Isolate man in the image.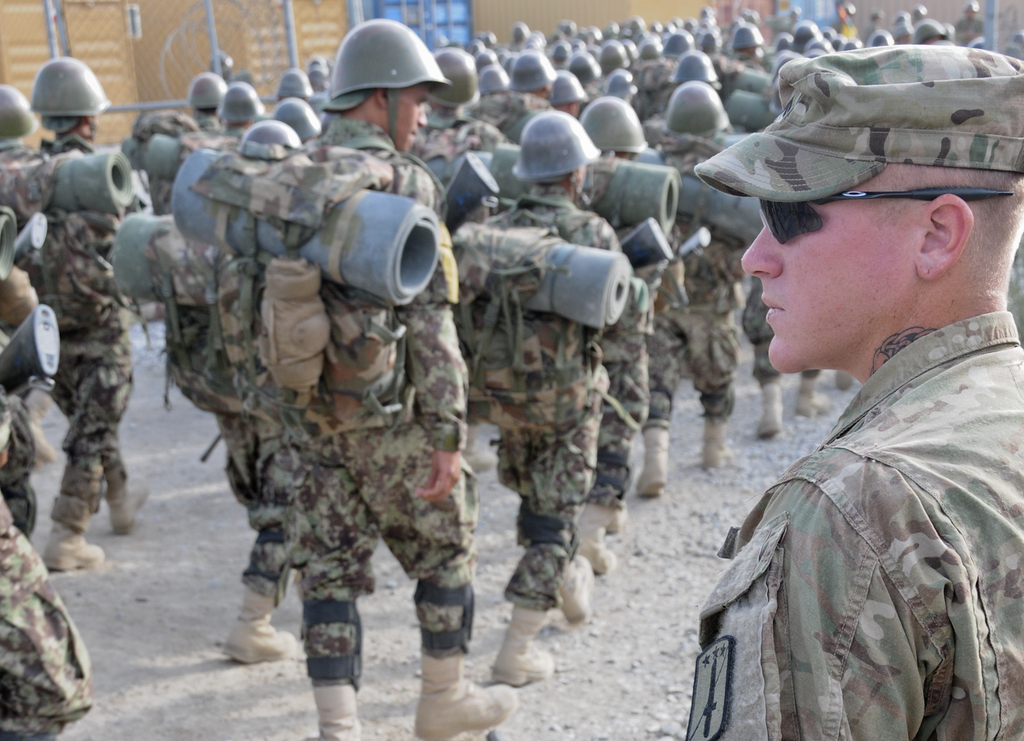
Isolated region: <bbox>562, 90, 676, 522</bbox>.
